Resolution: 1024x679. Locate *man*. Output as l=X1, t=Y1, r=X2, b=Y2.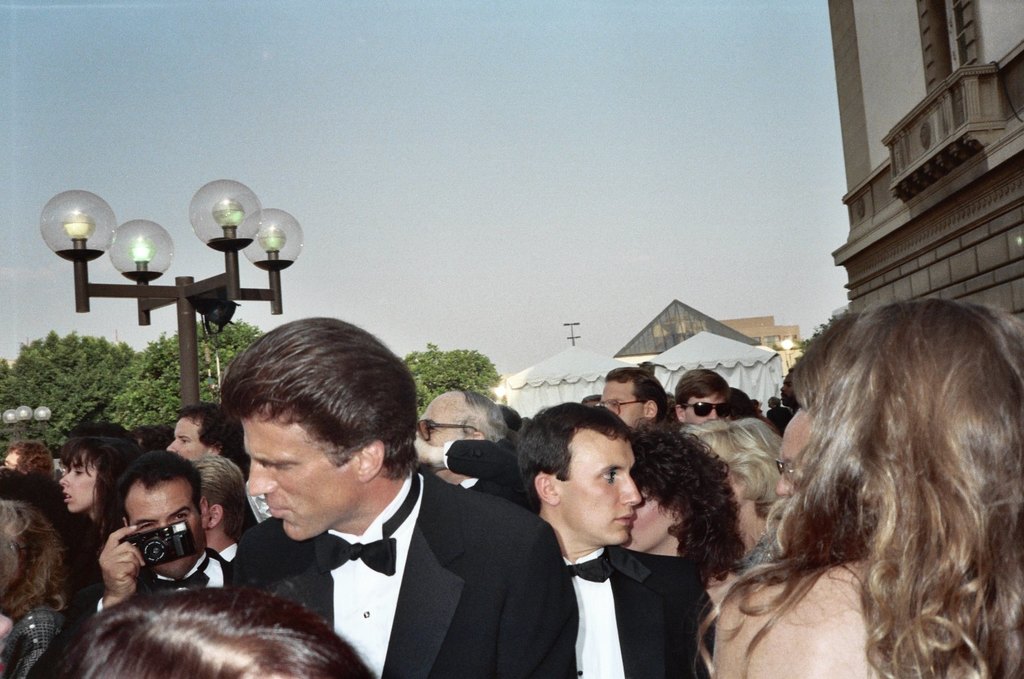
l=55, t=452, r=236, b=634.
